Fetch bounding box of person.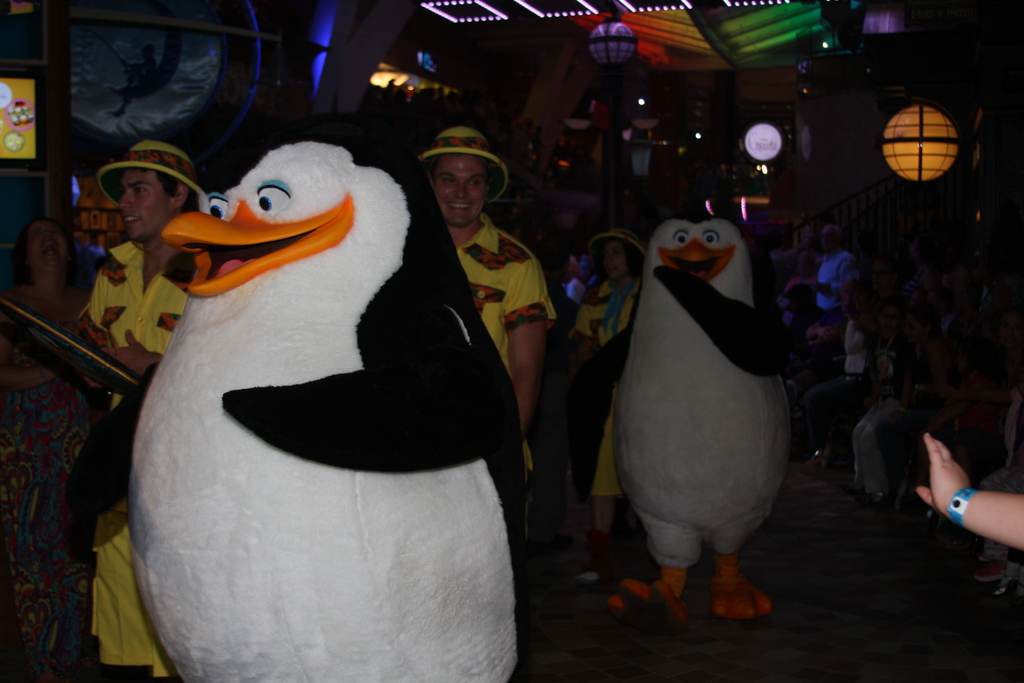
Bbox: locate(73, 142, 216, 682).
